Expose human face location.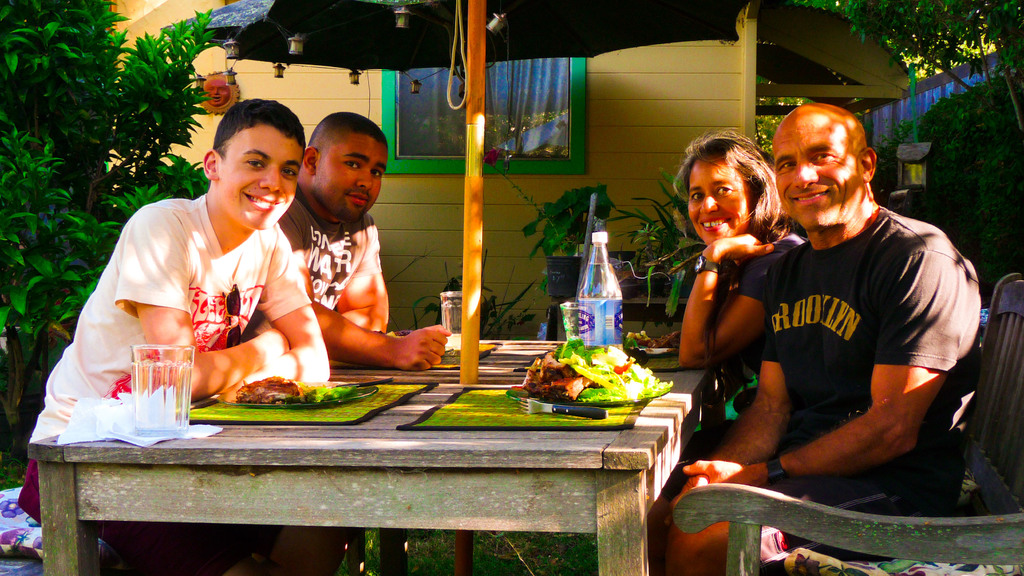
Exposed at 324/135/386/218.
